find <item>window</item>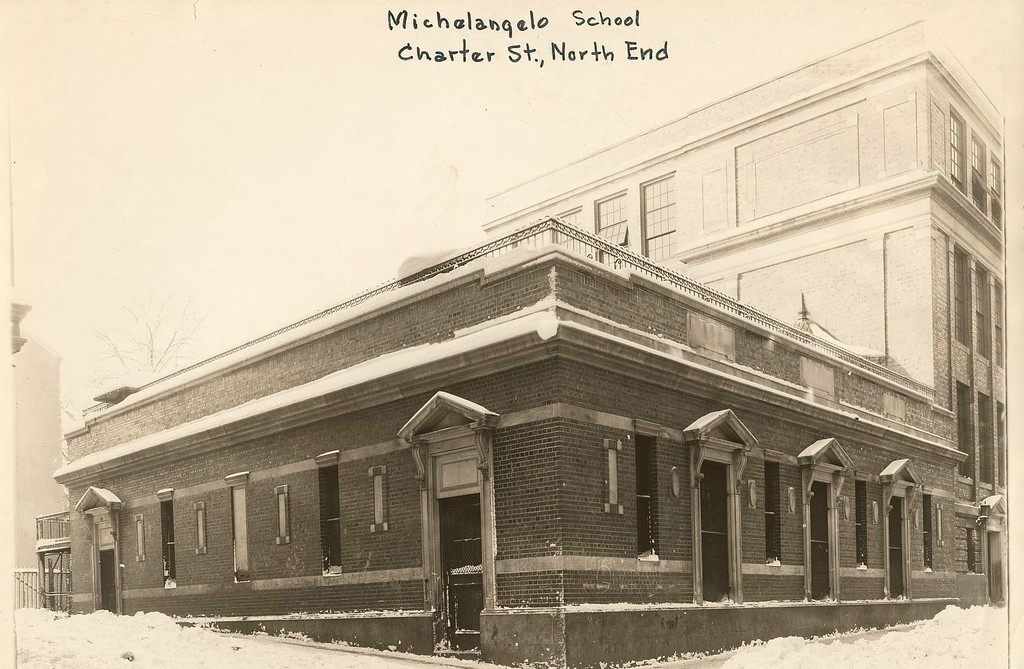
<bbox>978, 390, 998, 487</bbox>
